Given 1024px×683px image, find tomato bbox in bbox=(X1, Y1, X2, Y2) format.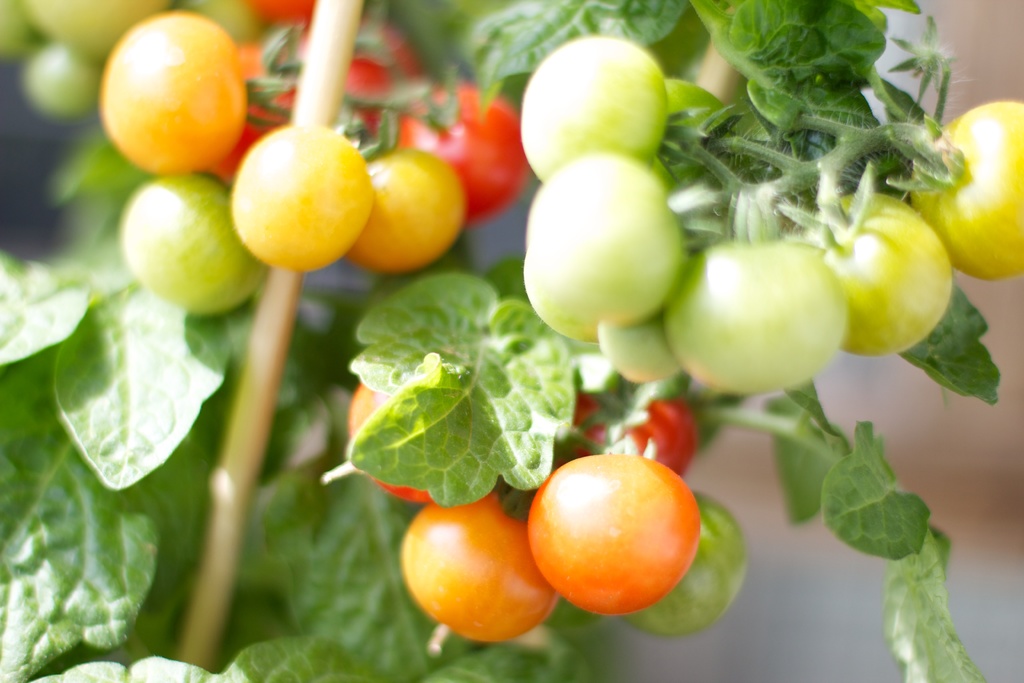
bbox=(351, 145, 464, 276).
